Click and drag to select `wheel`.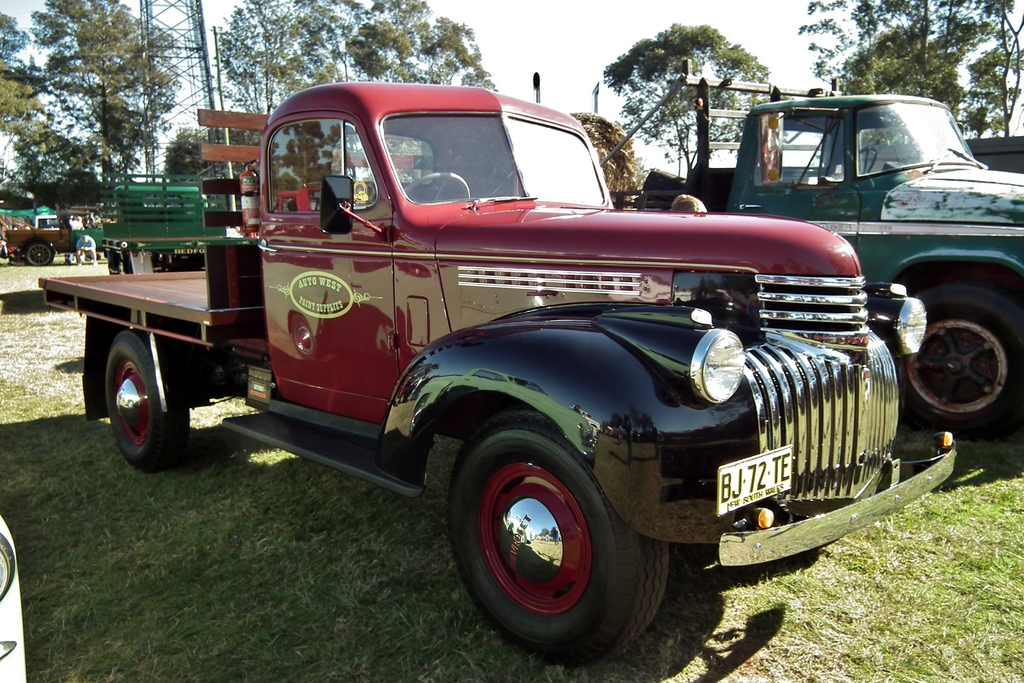
Selection: 25, 243, 54, 267.
